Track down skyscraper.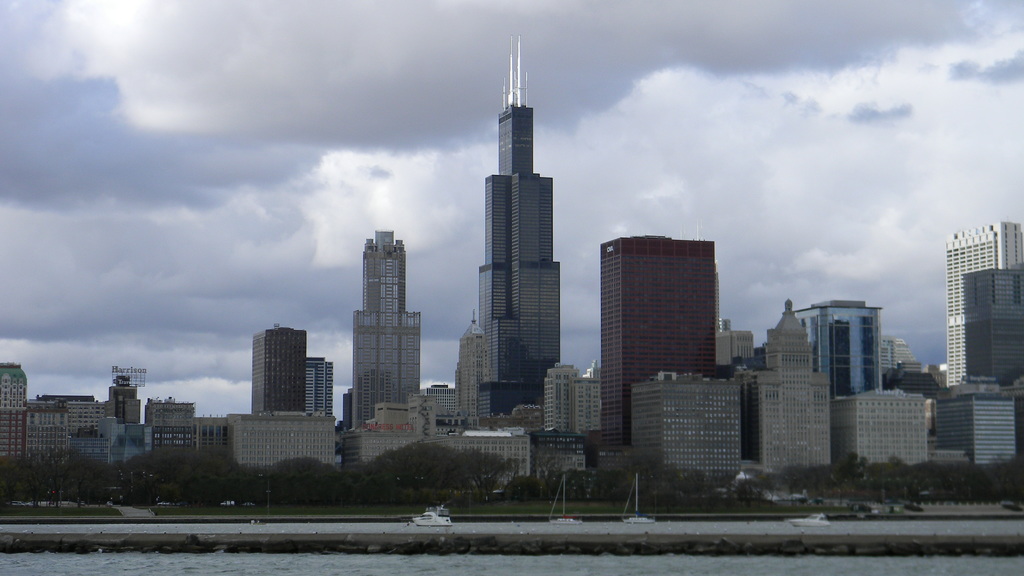
Tracked to detection(947, 223, 1023, 368).
